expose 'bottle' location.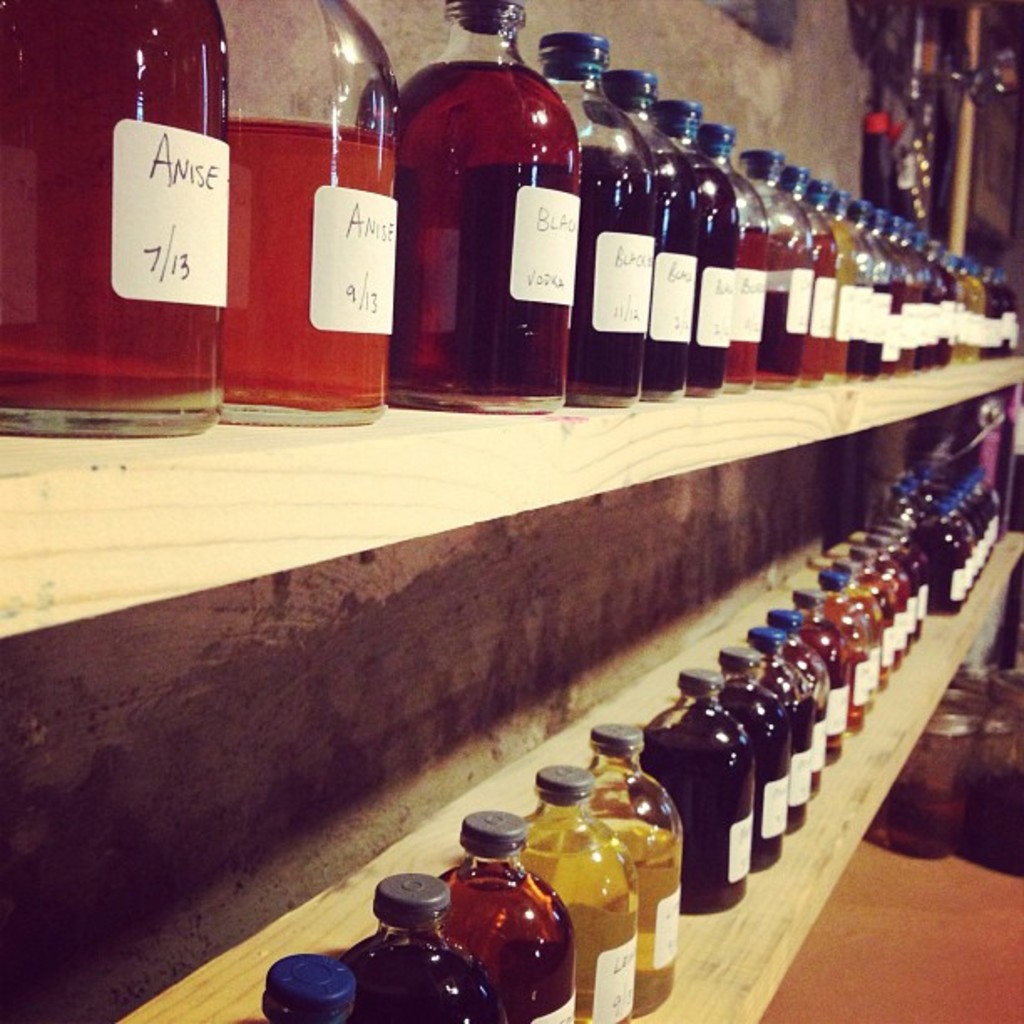
Exposed at [x1=828, y1=544, x2=885, y2=719].
